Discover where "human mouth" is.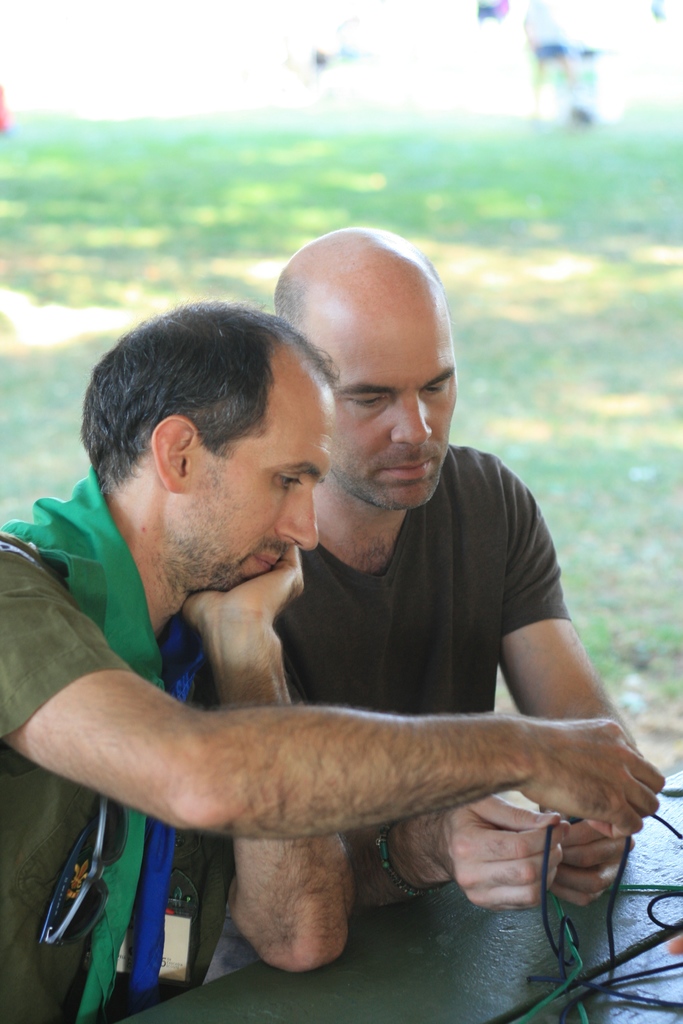
Discovered at select_region(246, 531, 267, 574).
